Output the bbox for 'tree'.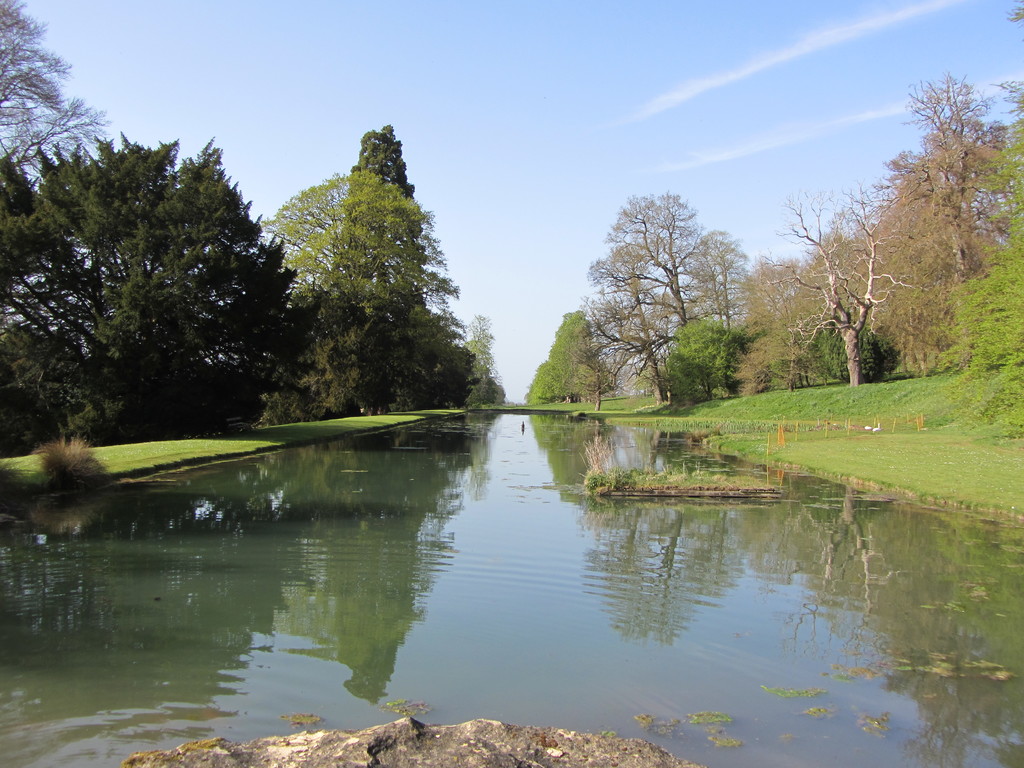
<bbox>714, 226, 812, 394</bbox>.
